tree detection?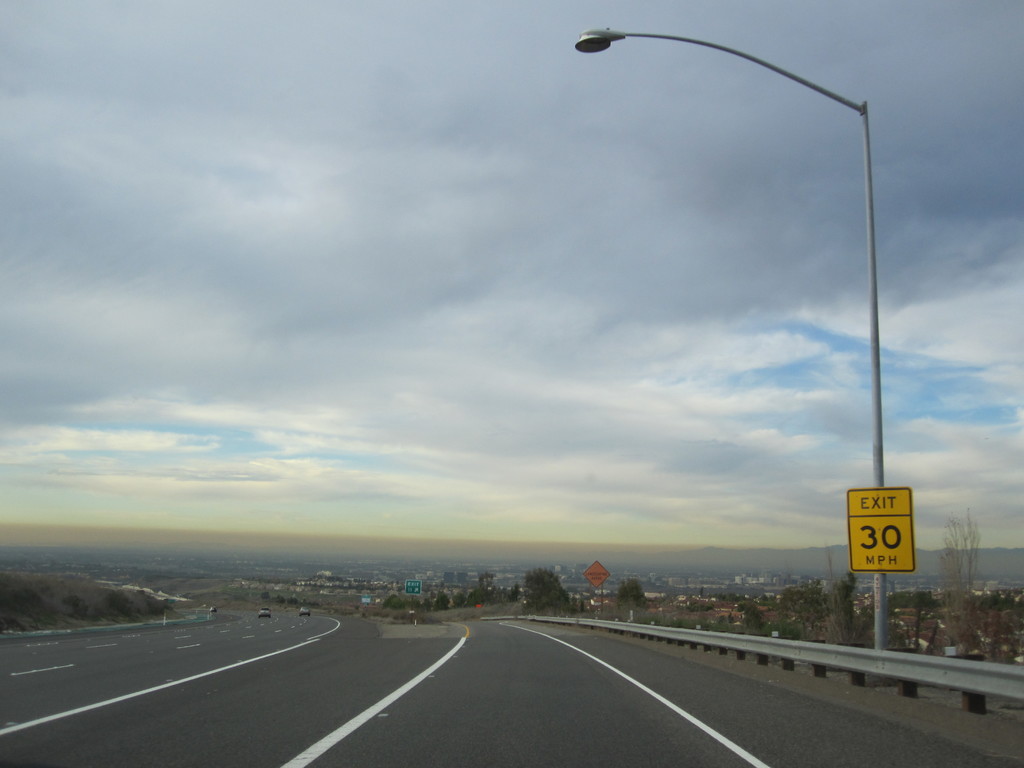
931 514 981 653
